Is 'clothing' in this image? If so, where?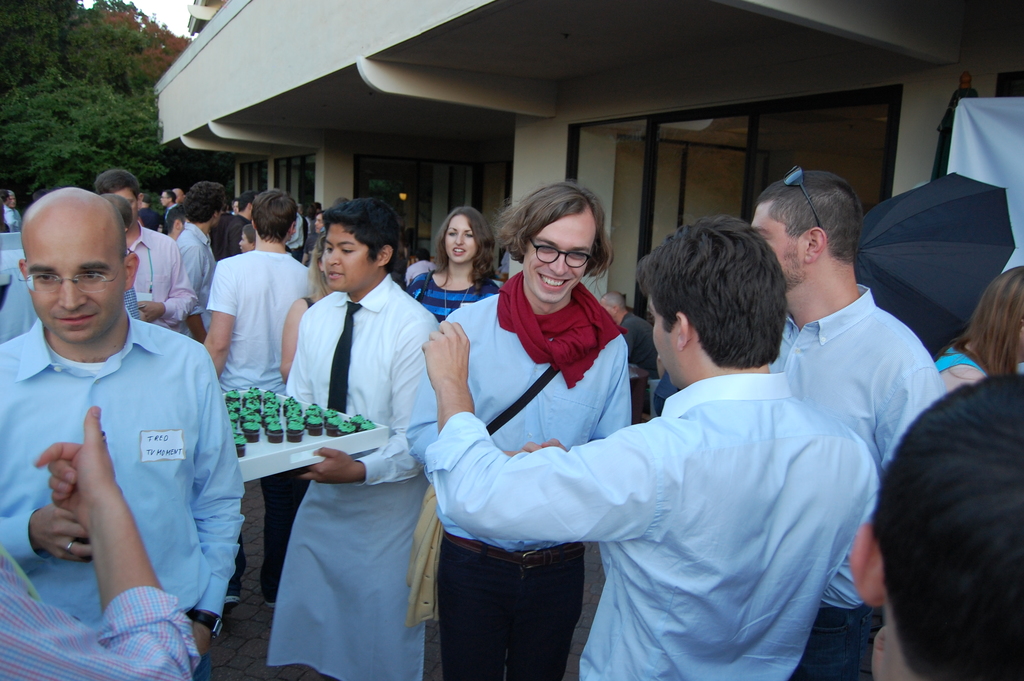
Yes, at l=283, t=270, r=440, b=680.
